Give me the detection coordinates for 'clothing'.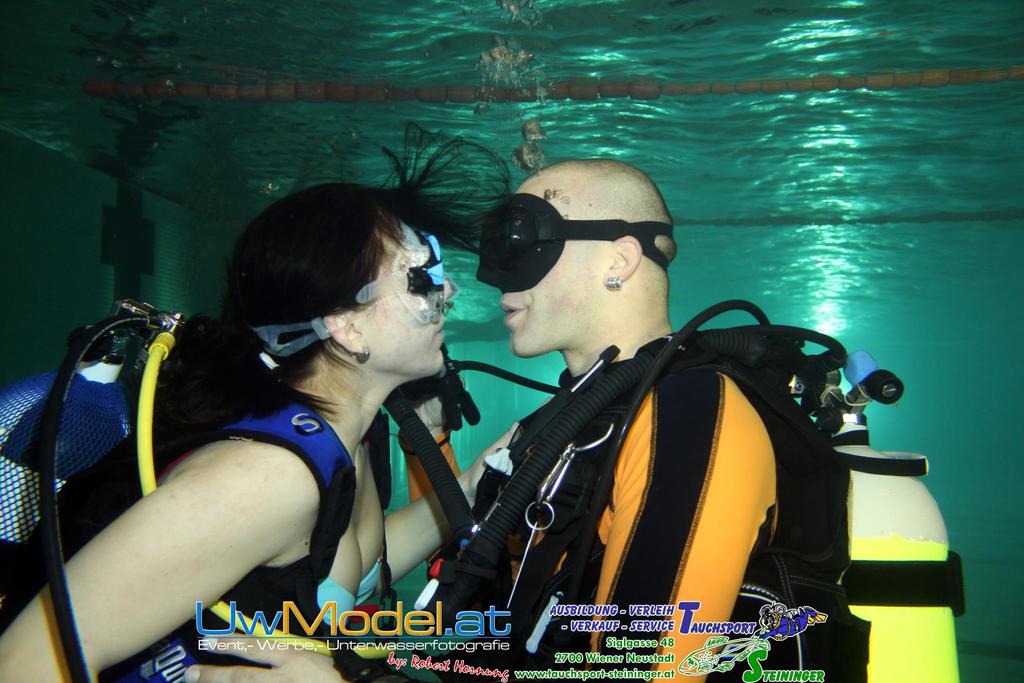
<bbox>460, 291, 887, 660</bbox>.
